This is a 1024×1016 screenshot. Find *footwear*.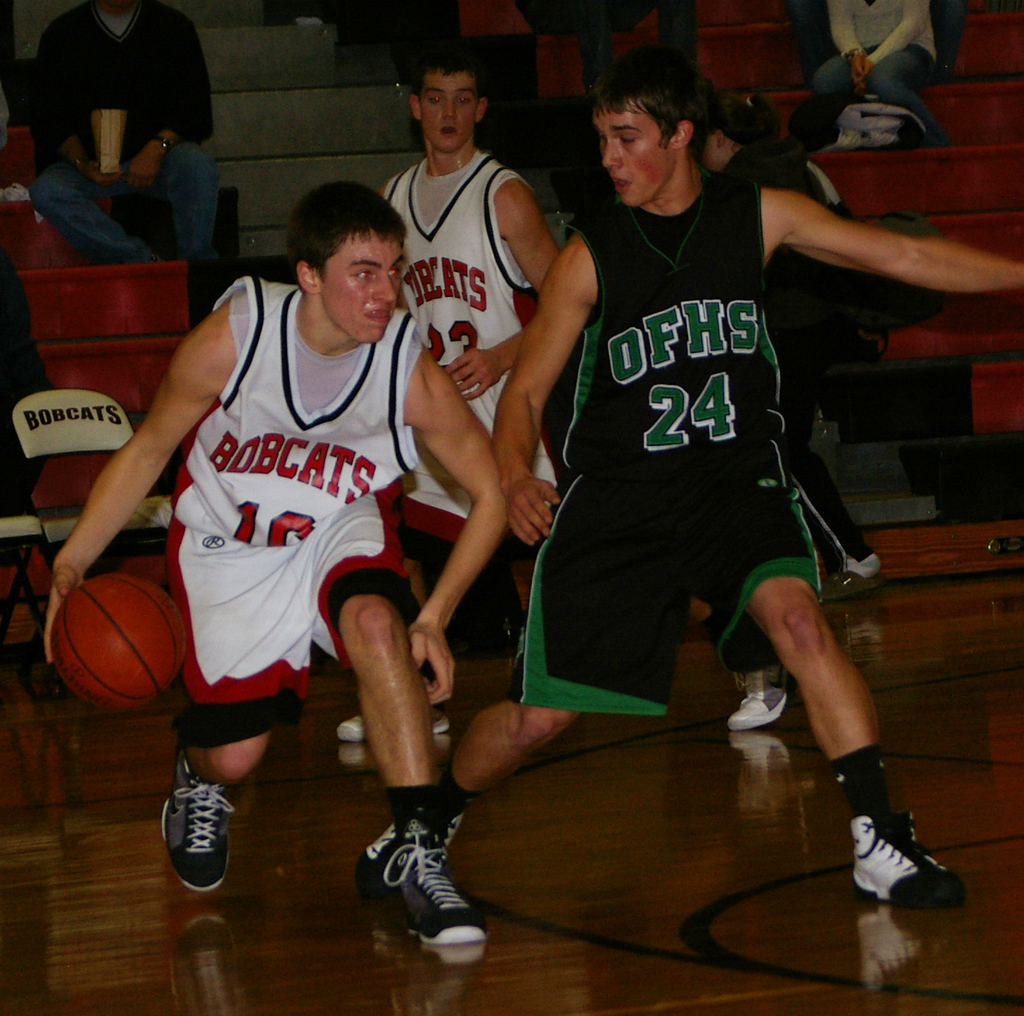
Bounding box: BBox(856, 800, 967, 908).
